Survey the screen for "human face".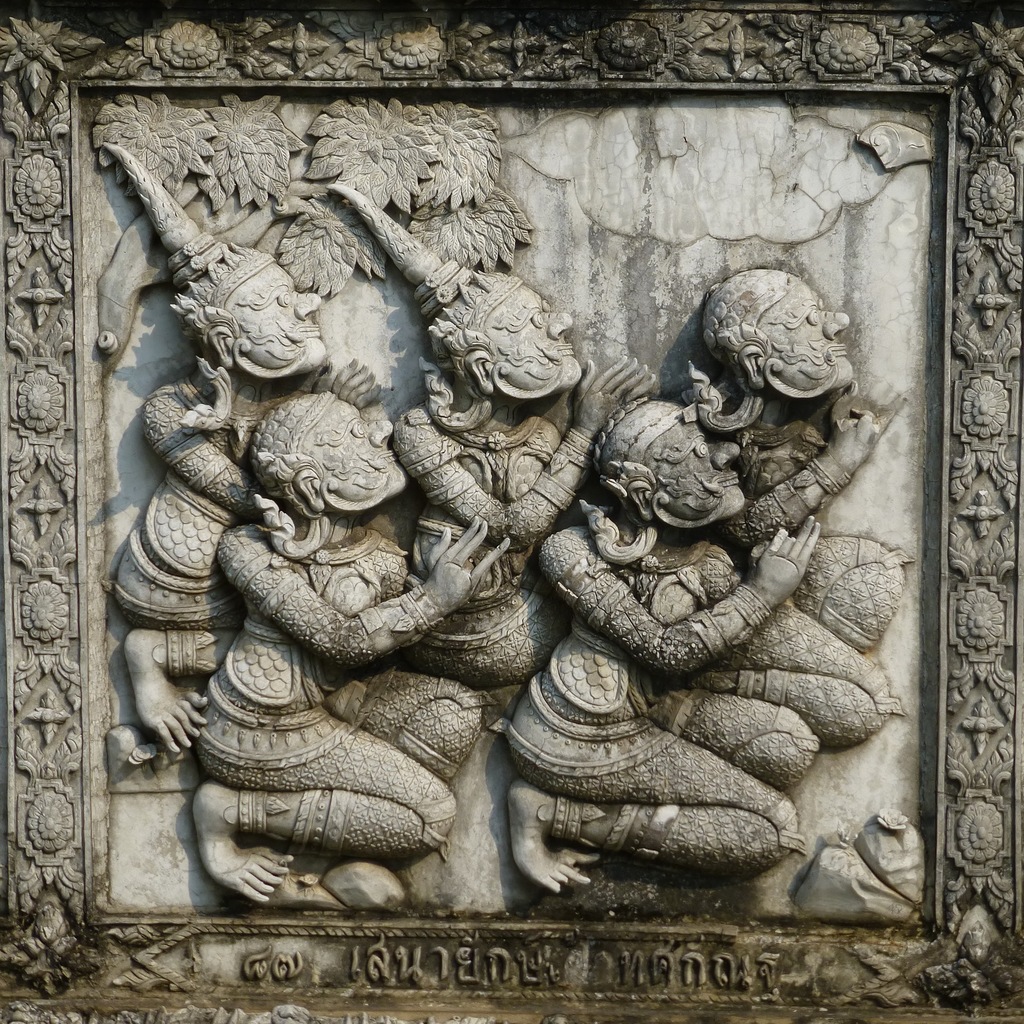
Survey found: {"x1": 765, "y1": 283, "x2": 854, "y2": 389}.
